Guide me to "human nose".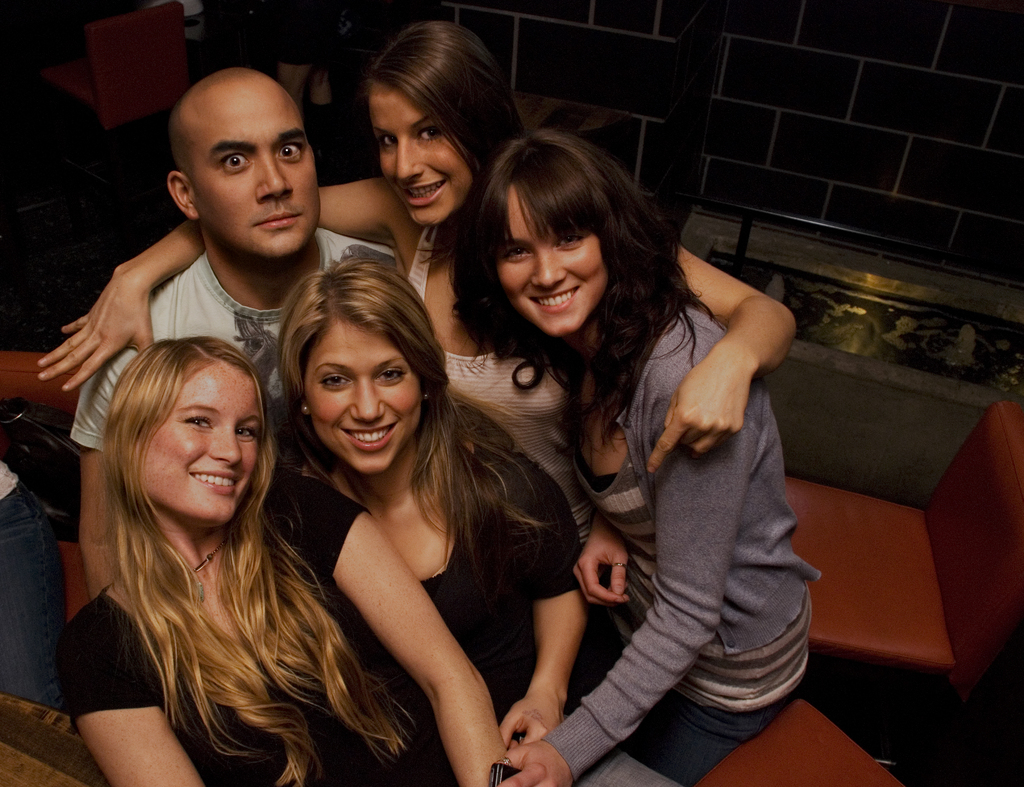
Guidance: <bbox>344, 369, 392, 425</bbox>.
